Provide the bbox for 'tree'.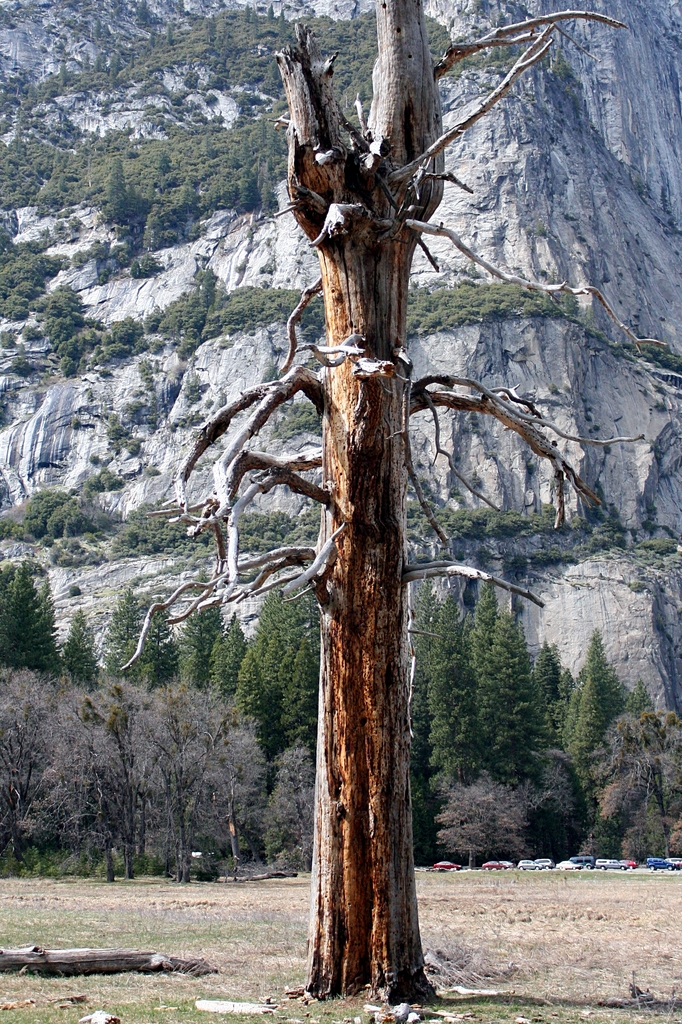
x1=189, y1=605, x2=253, y2=692.
